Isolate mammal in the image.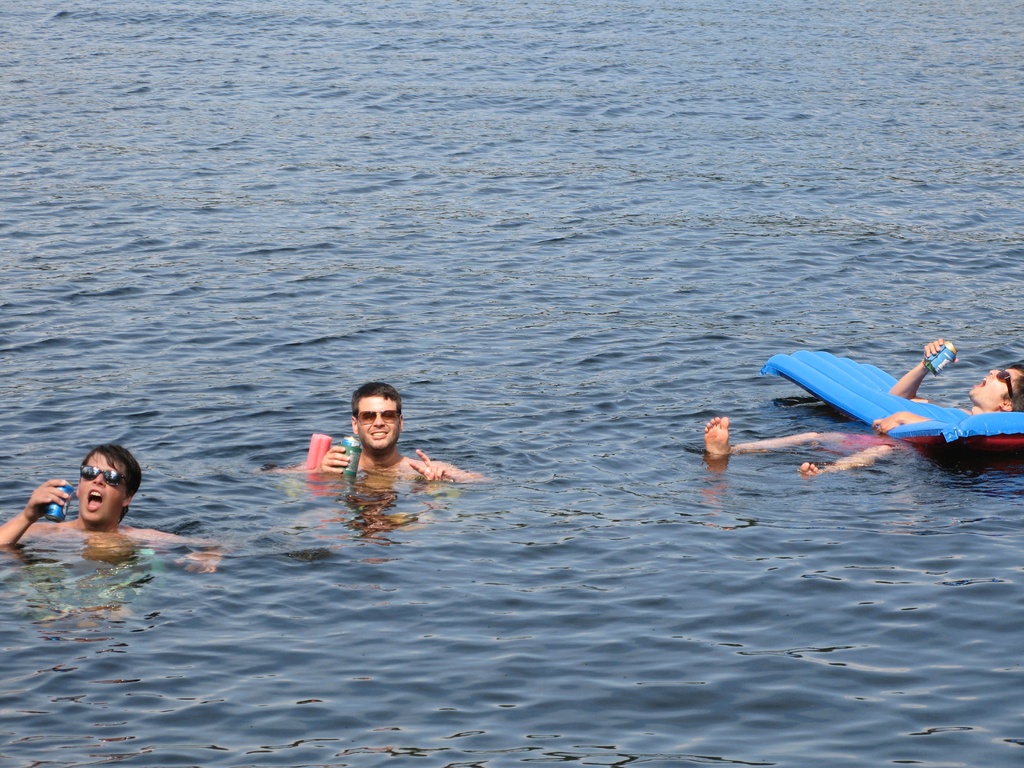
Isolated region: locate(698, 339, 1023, 479).
